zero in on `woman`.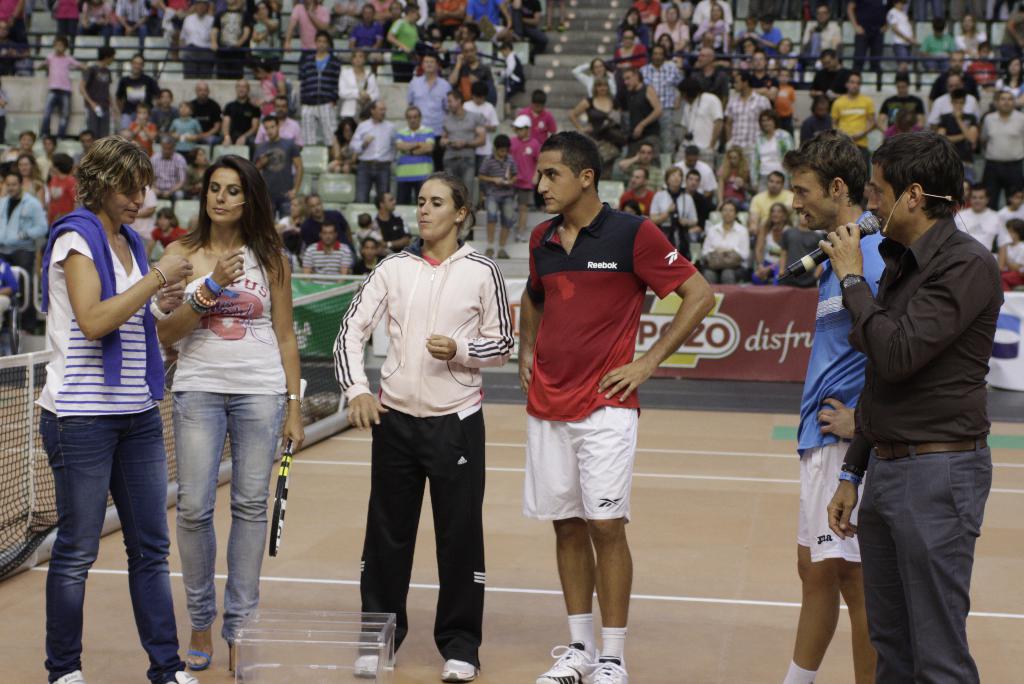
Zeroed in: (616, 5, 646, 49).
